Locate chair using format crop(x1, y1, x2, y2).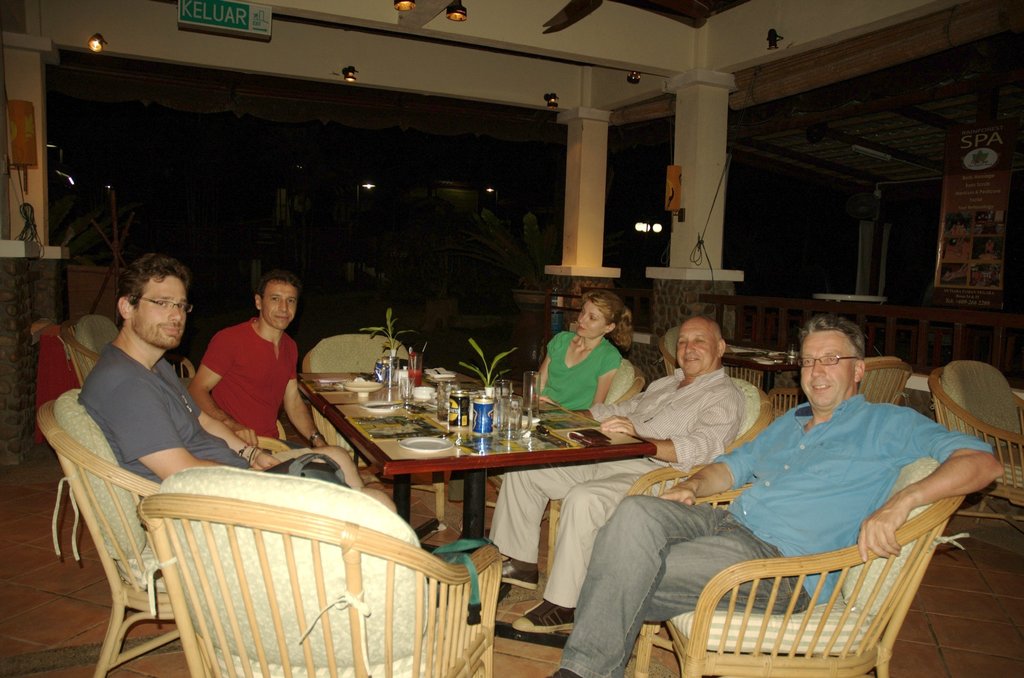
crop(609, 361, 647, 406).
